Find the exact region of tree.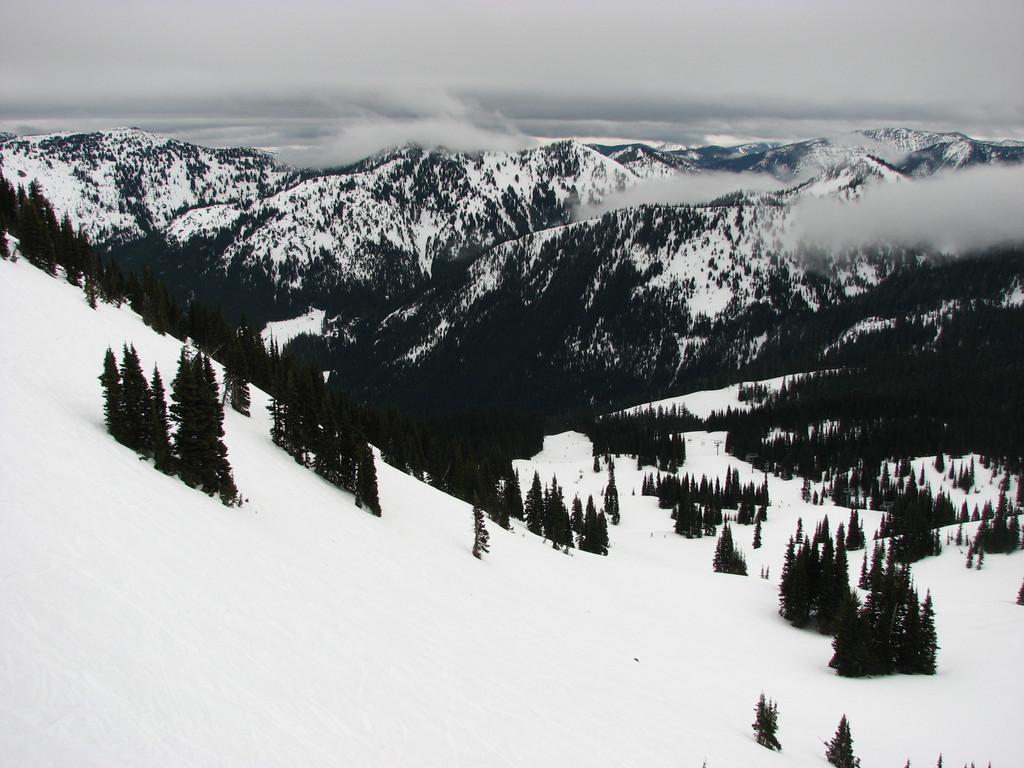
Exact region: box=[827, 551, 941, 673].
